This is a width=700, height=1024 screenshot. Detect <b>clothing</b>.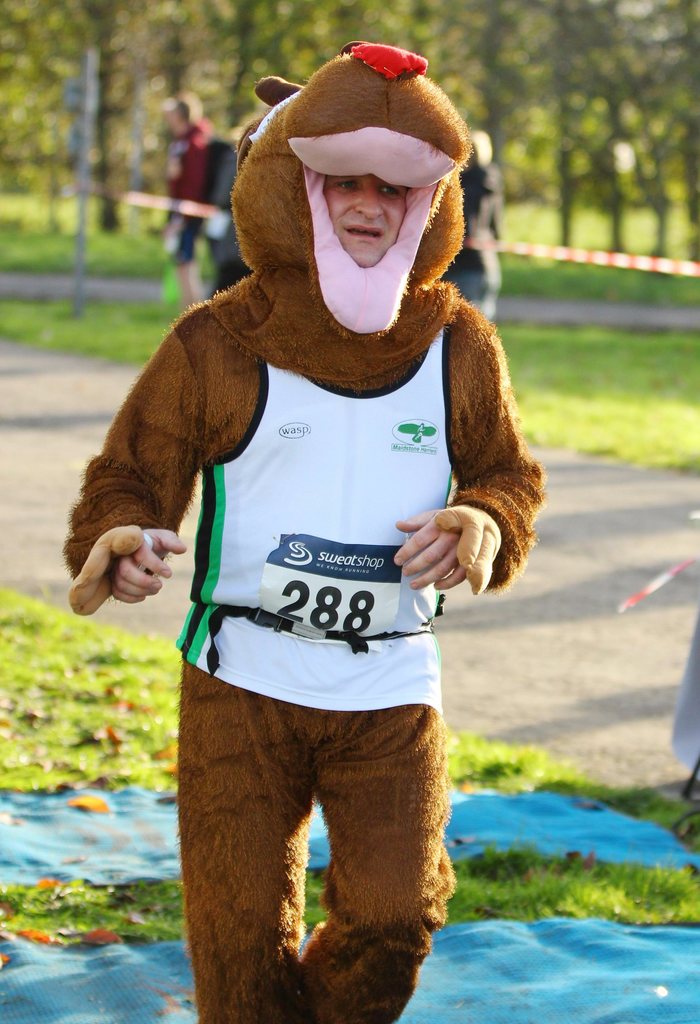
441 162 504 318.
